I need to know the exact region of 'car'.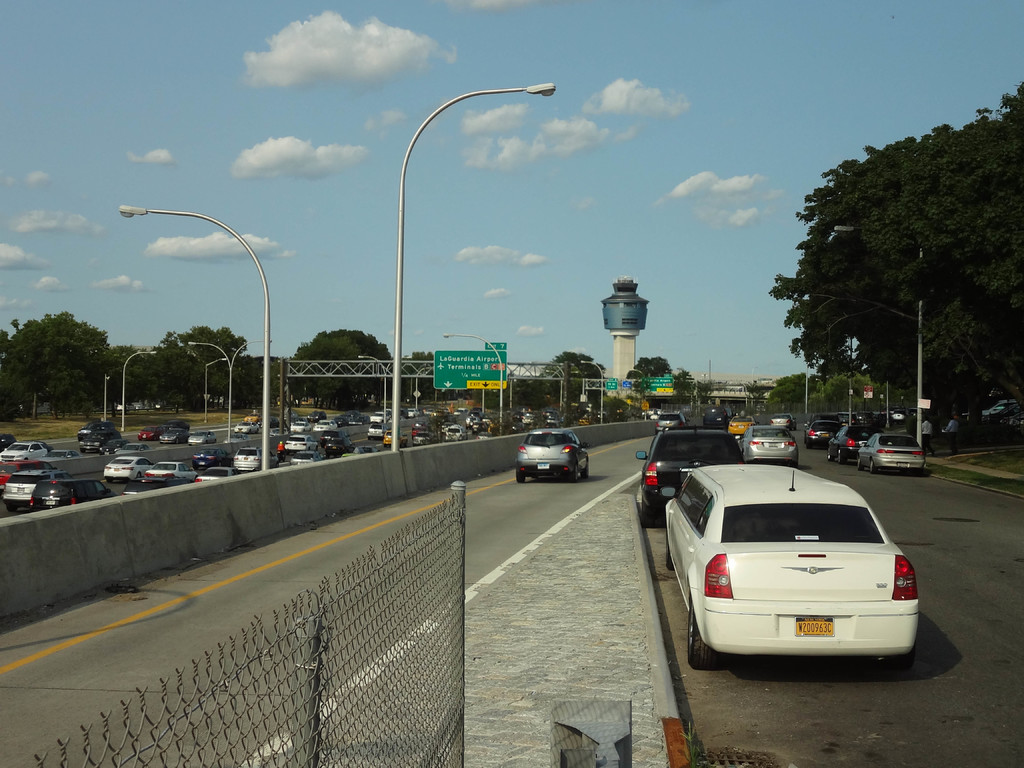
Region: BBox(510, 424, 587, 487).
